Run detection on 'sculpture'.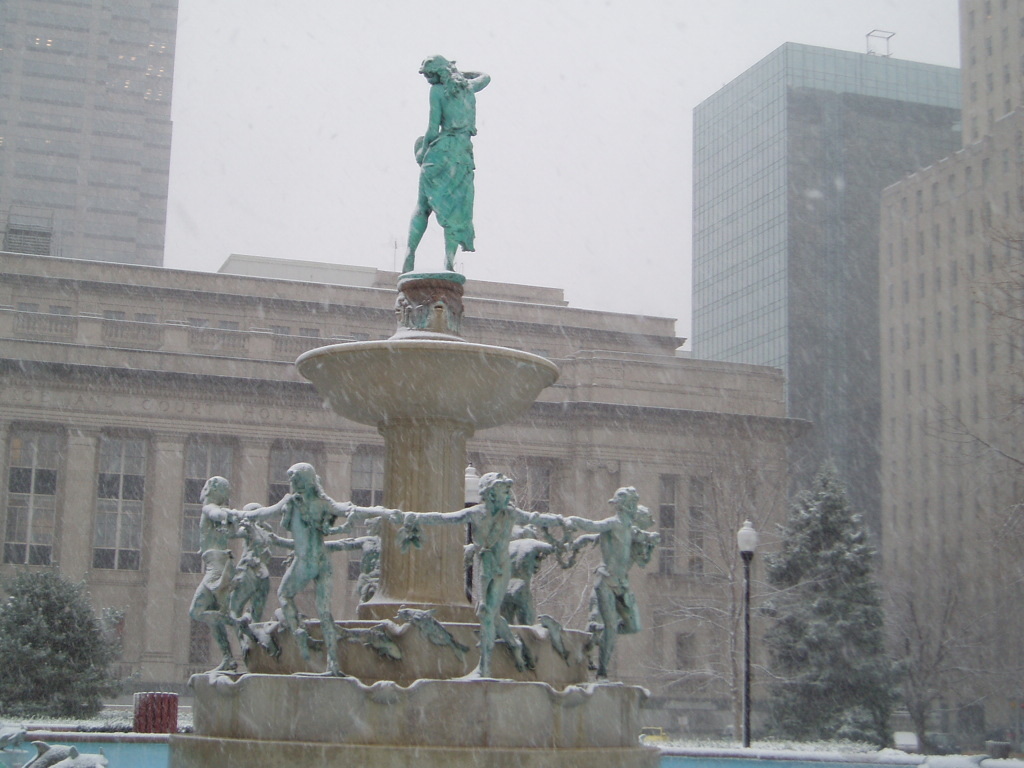
Result: bbox(571, 486, 657, 679).
